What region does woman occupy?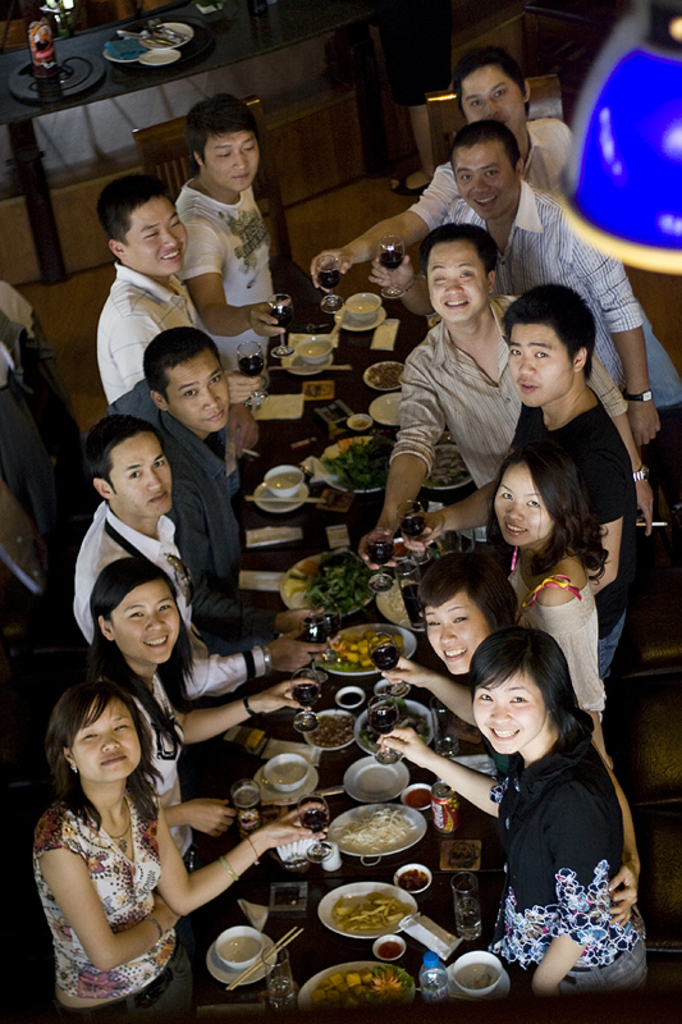
region(436, 616, 647, 1014).
